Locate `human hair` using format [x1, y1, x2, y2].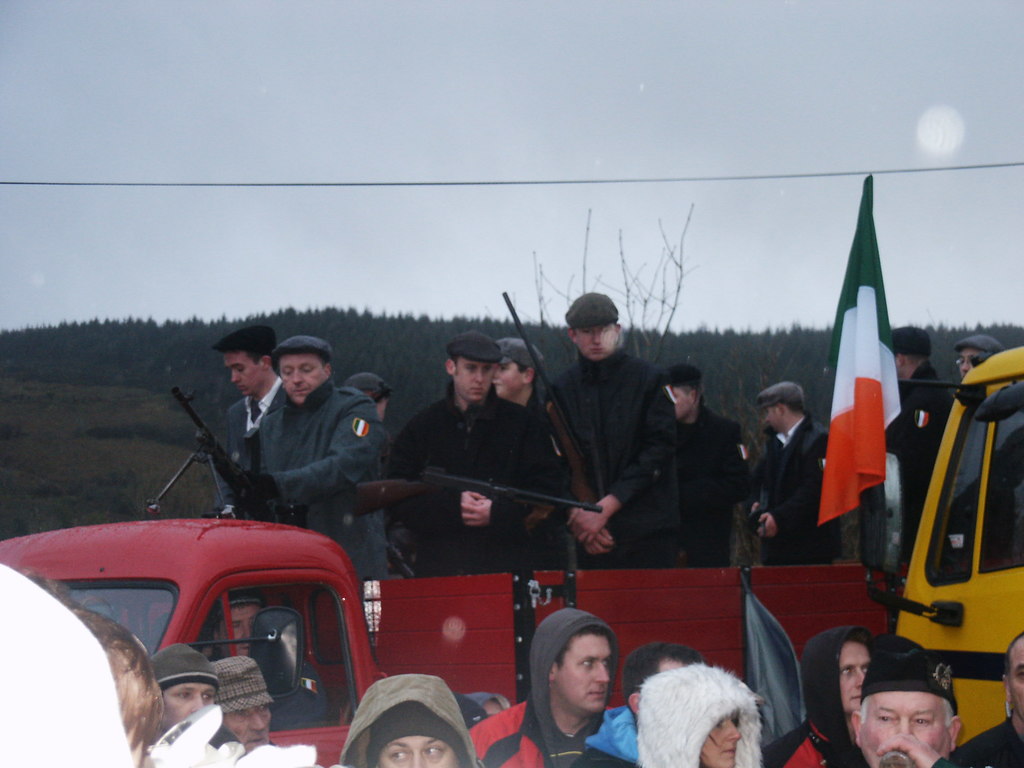
[67, 608, 163, 767].
